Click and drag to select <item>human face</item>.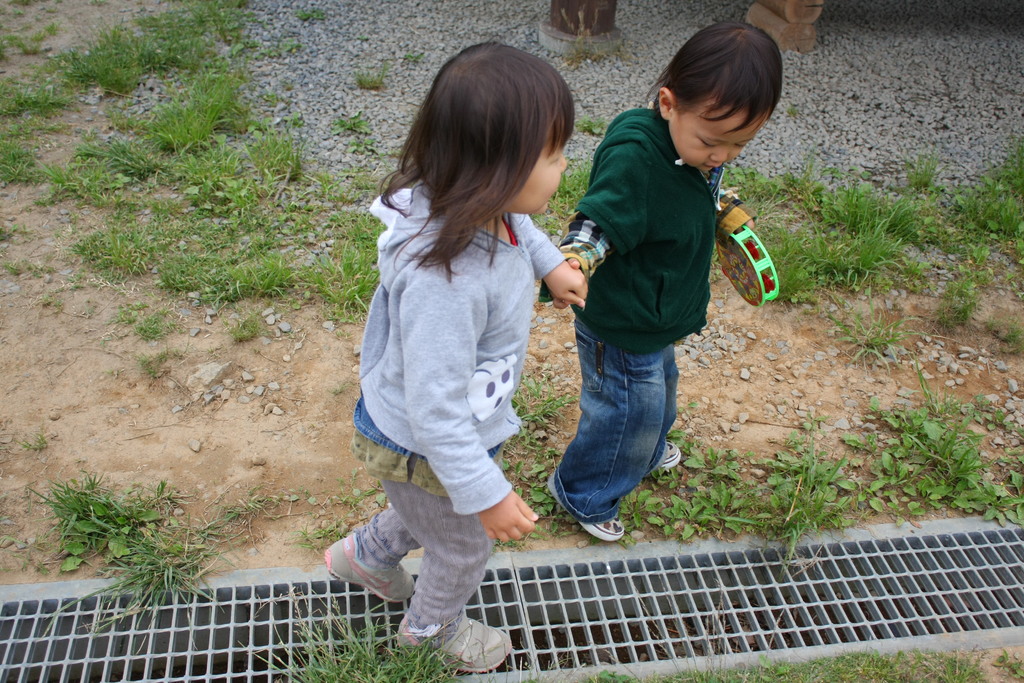
Selection: crop(665, 99, 762, 168).
